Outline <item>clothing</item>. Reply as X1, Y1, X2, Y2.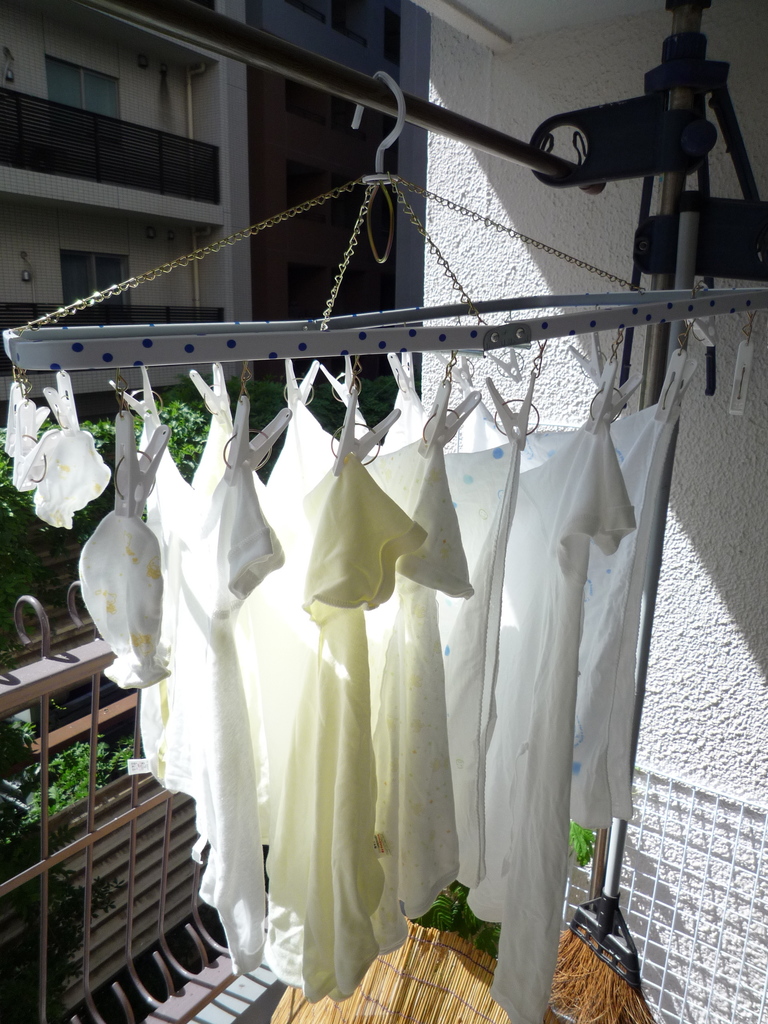
69, 412, 150, 685.
